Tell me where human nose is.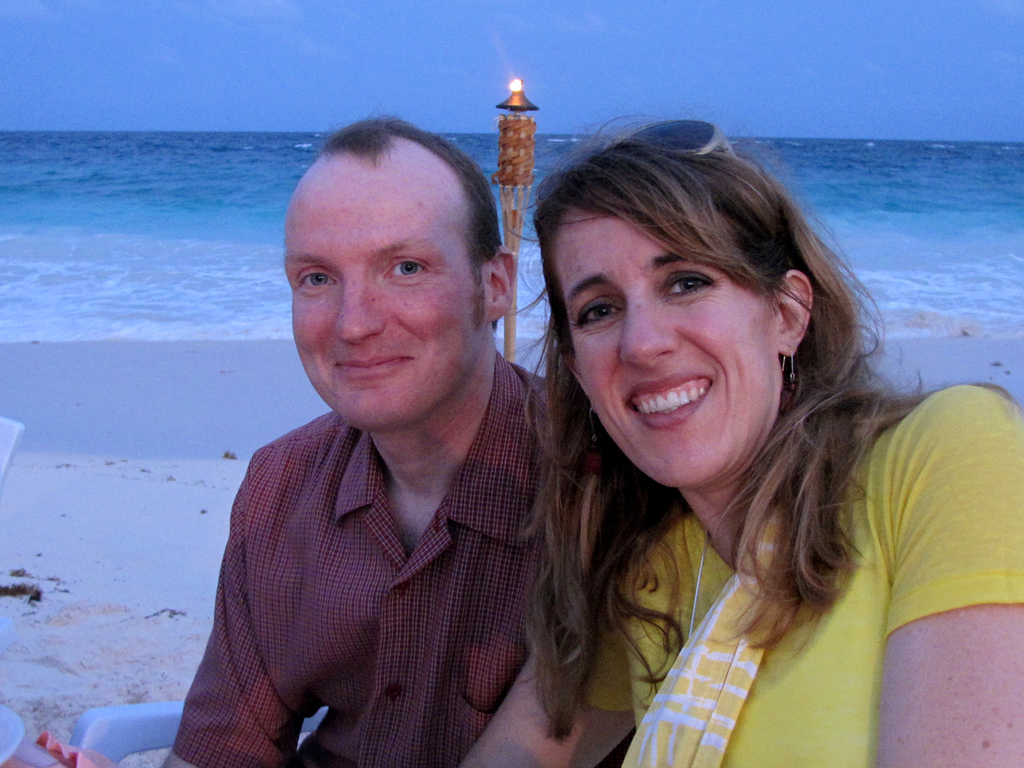
human nose is at {"x1": 335, "y1": 280, "x2": 385, "y2": 342}.
